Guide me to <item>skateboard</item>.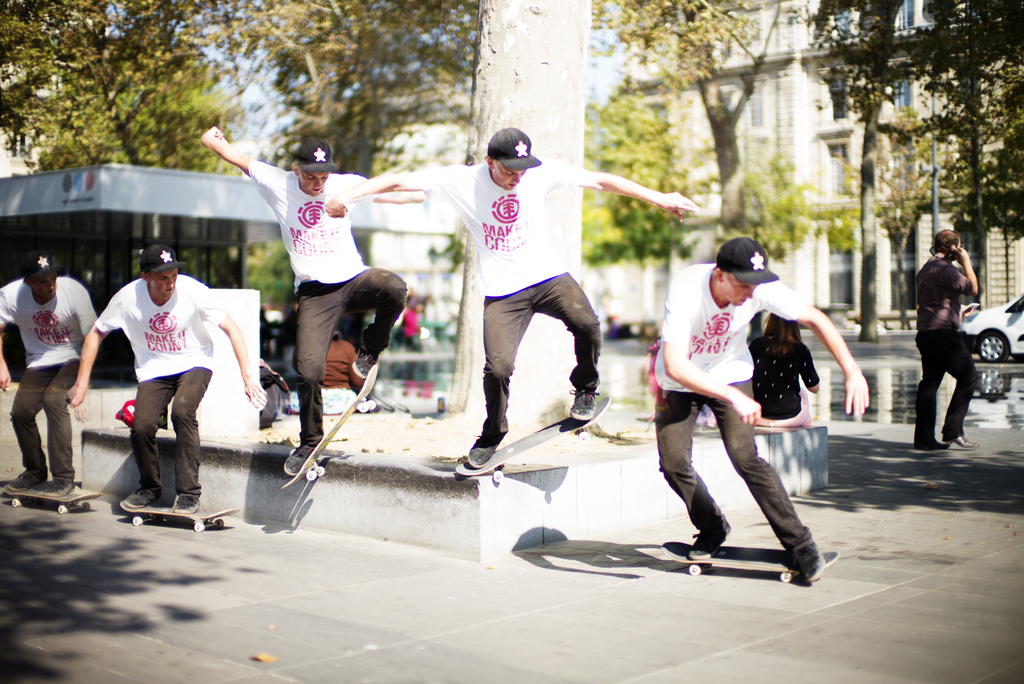
Guidance: [x1=660, y1=545, x2=840, y2=576].
